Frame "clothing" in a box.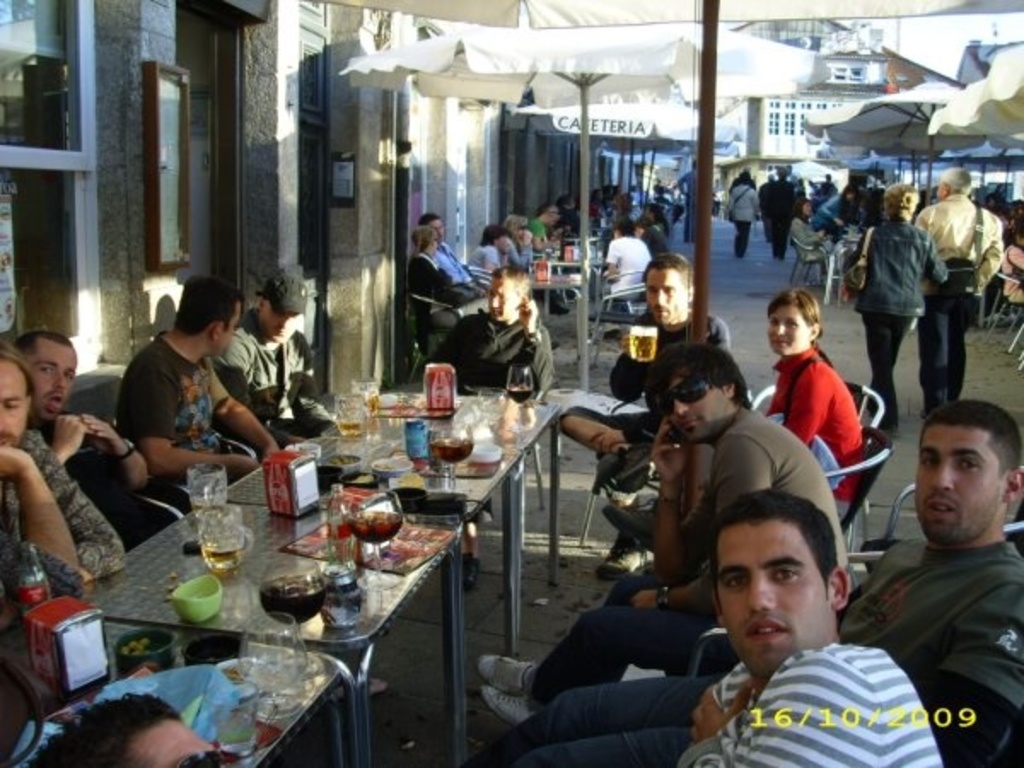
{"x1": 461, "y1": 526, "x2": 1022, "y2": 765}.
